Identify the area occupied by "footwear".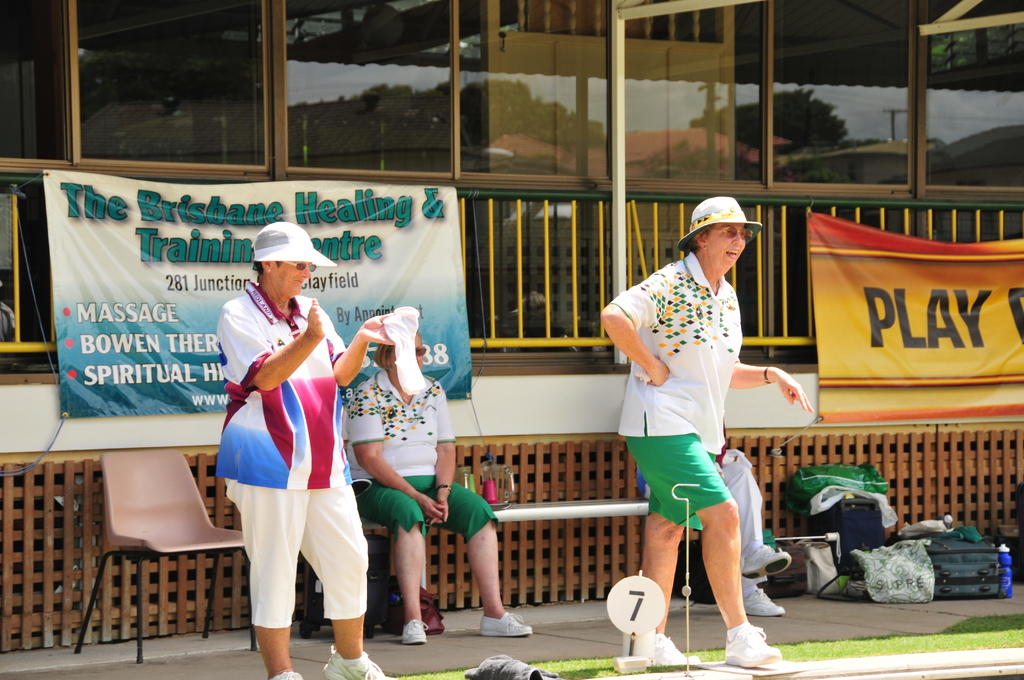
Area: (745, 543, 795, 578).
